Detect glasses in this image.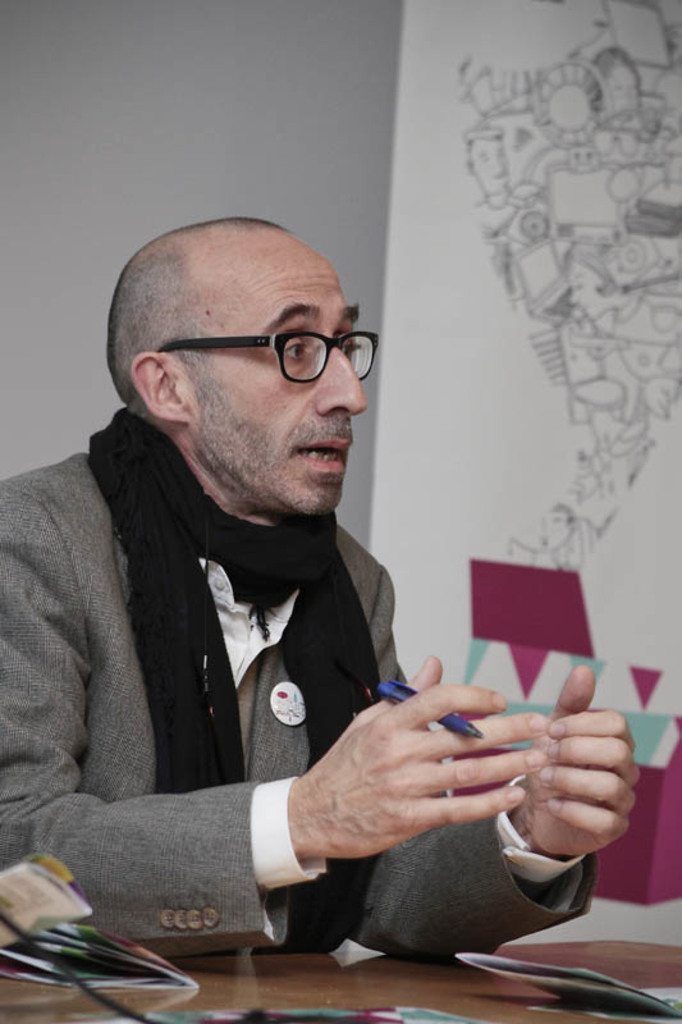
Detection: (left=118, top=310, right=369, bottom=388).
